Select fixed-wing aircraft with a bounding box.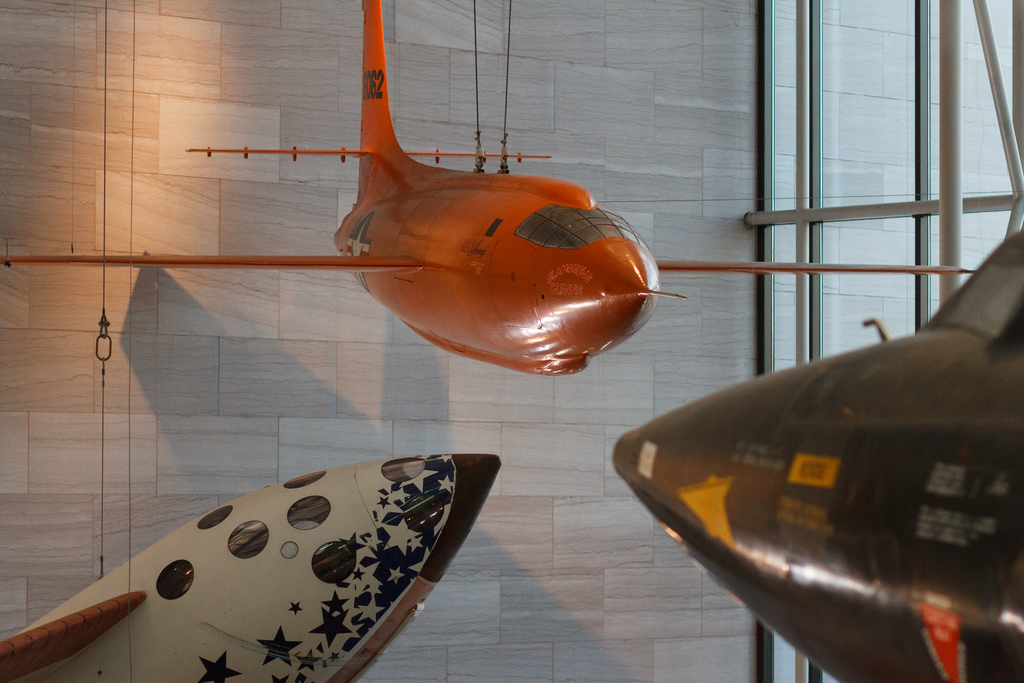
left=0, top=450, right=505, bottom=682.
